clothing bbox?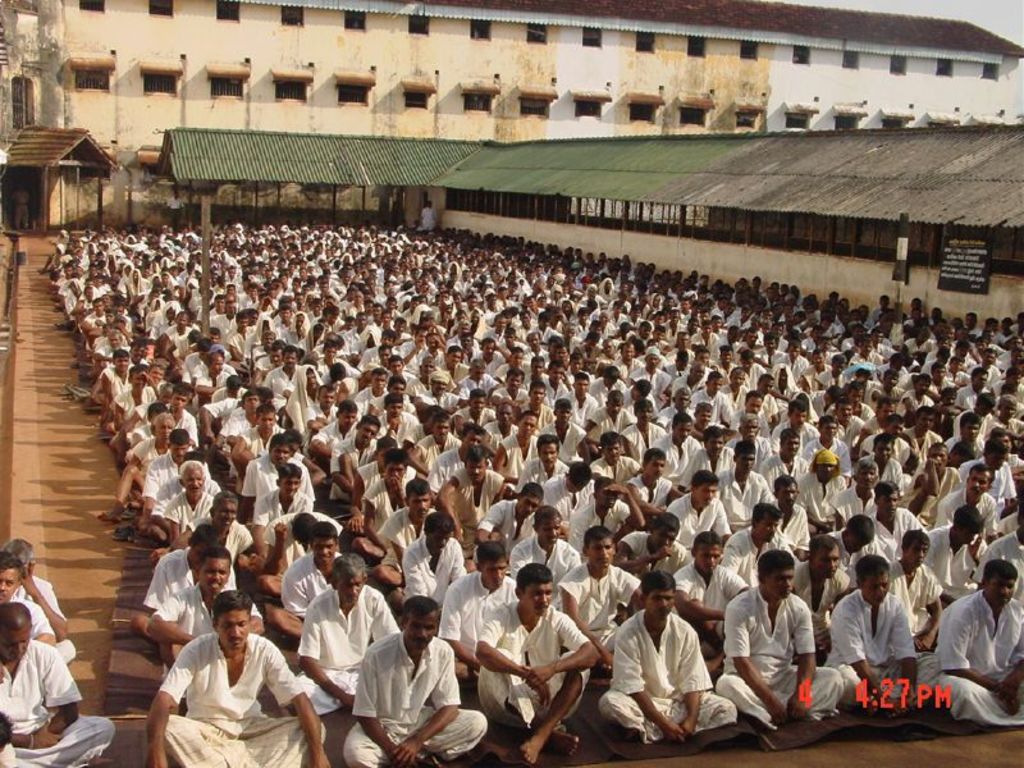
BBox(760, 454, 810, 494)
